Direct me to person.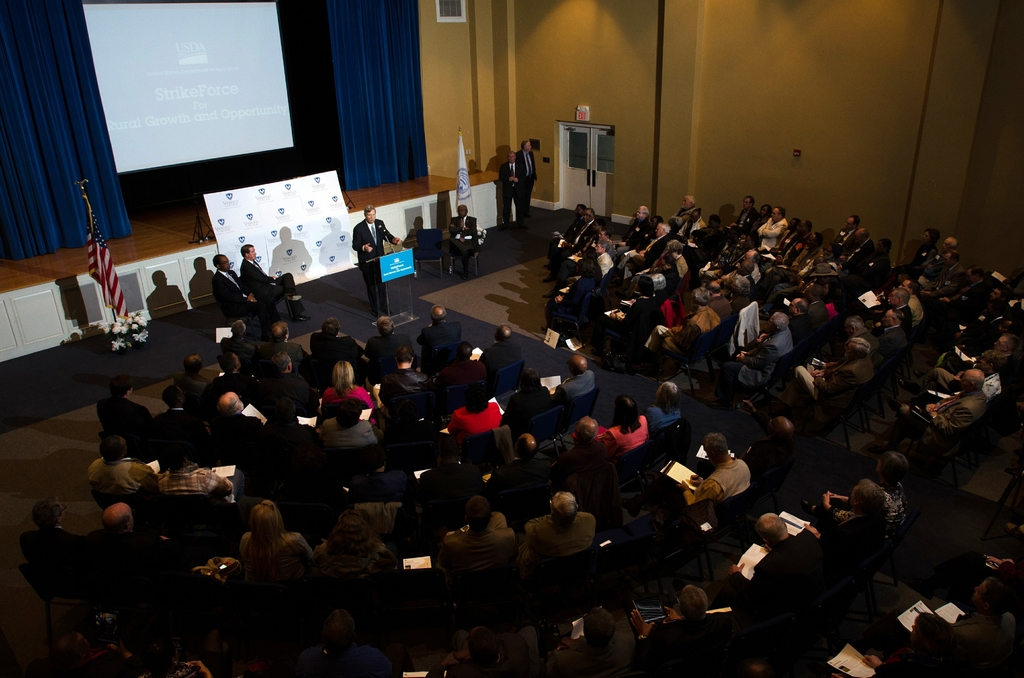
Direction: (x1=445, y1=490, x2=520, y2=556).
